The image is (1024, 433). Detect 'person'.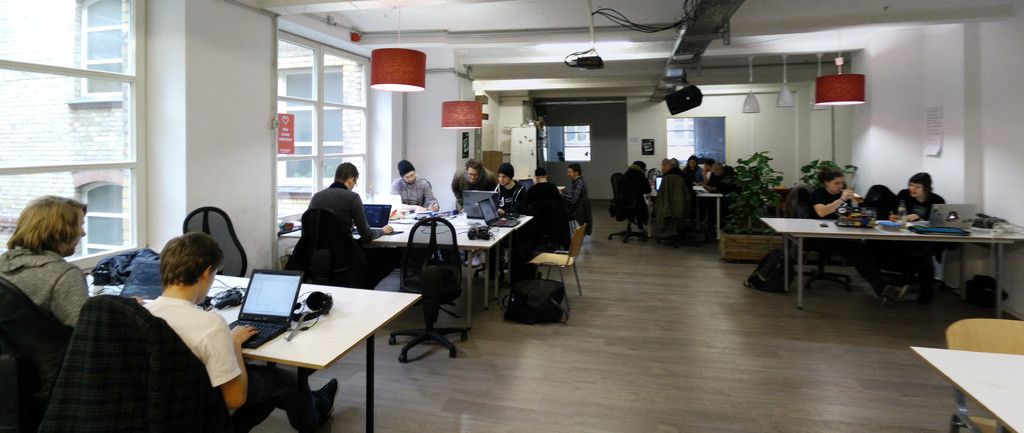
Detection: Rect(885, 165, 947, 301).
